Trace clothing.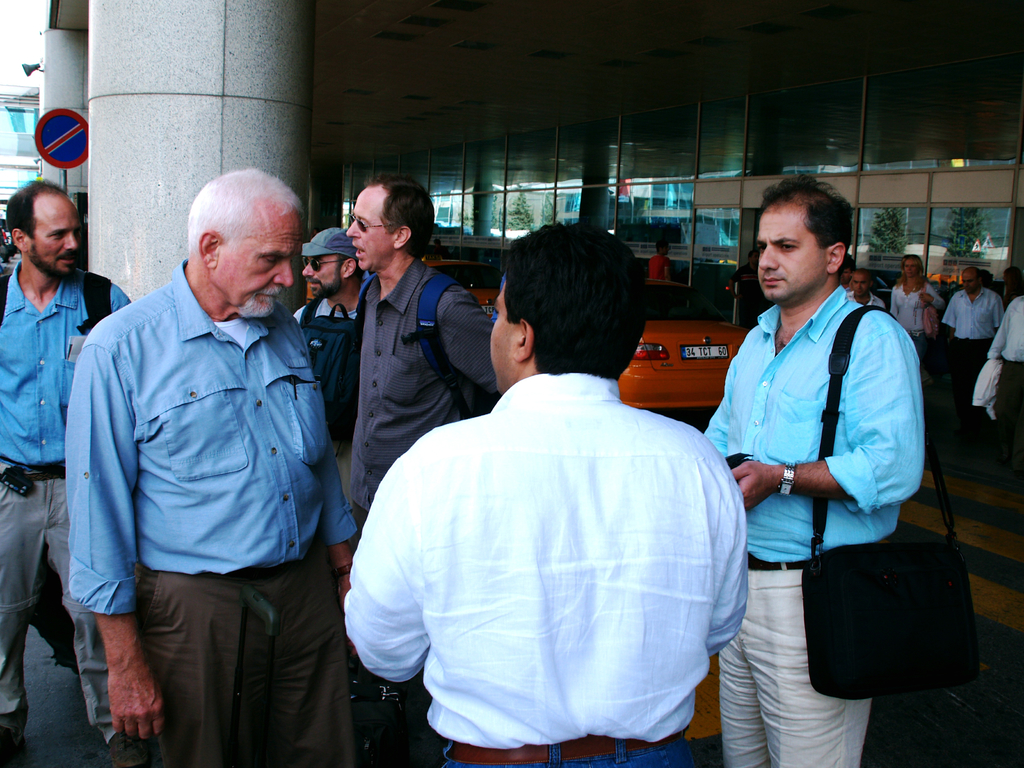
Traced to 699, 285, 928, 767.
